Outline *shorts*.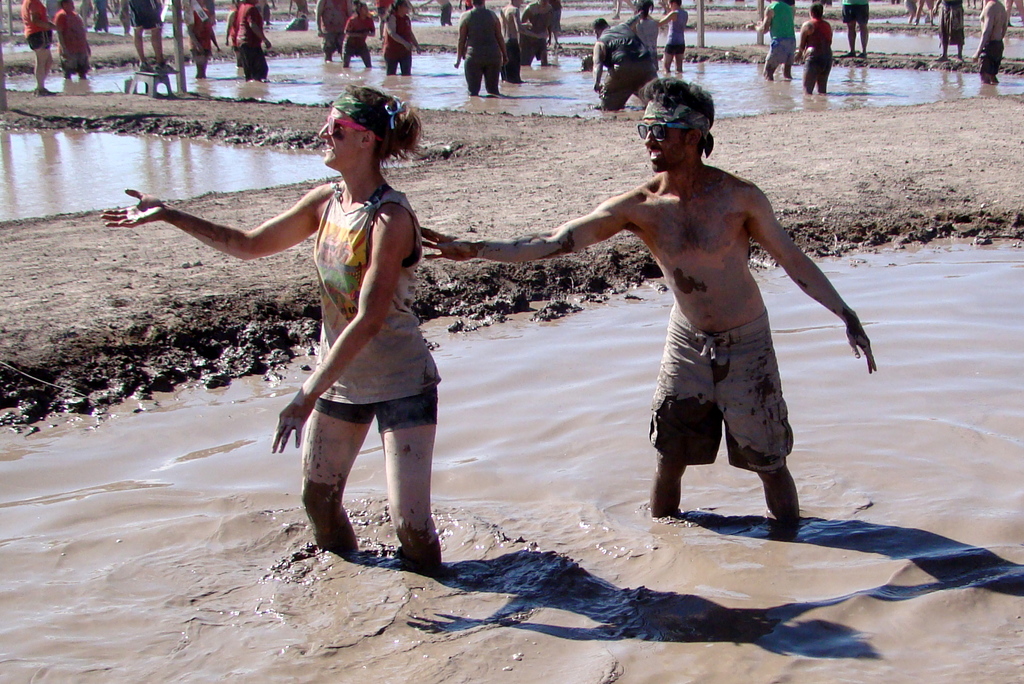
Outline: box(63, 53, 89, 77).
